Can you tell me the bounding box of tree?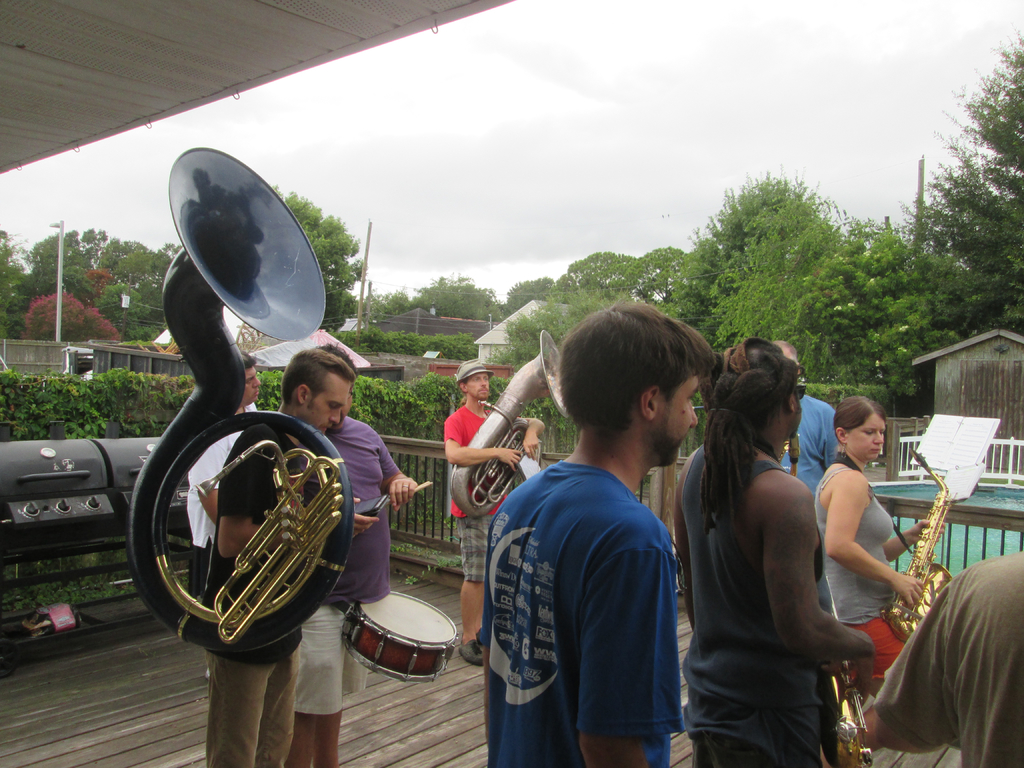
detection(659, 166, 868, 376).
